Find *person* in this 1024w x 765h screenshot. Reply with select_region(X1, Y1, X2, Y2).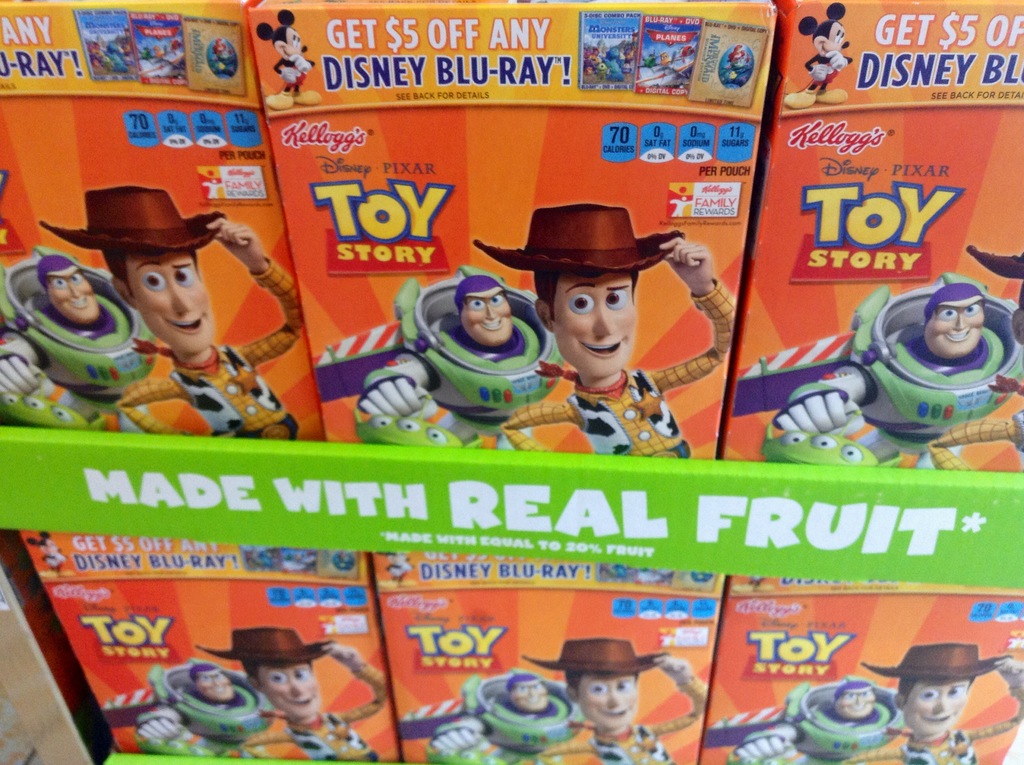
select_region(726, 672, 899, 764).
